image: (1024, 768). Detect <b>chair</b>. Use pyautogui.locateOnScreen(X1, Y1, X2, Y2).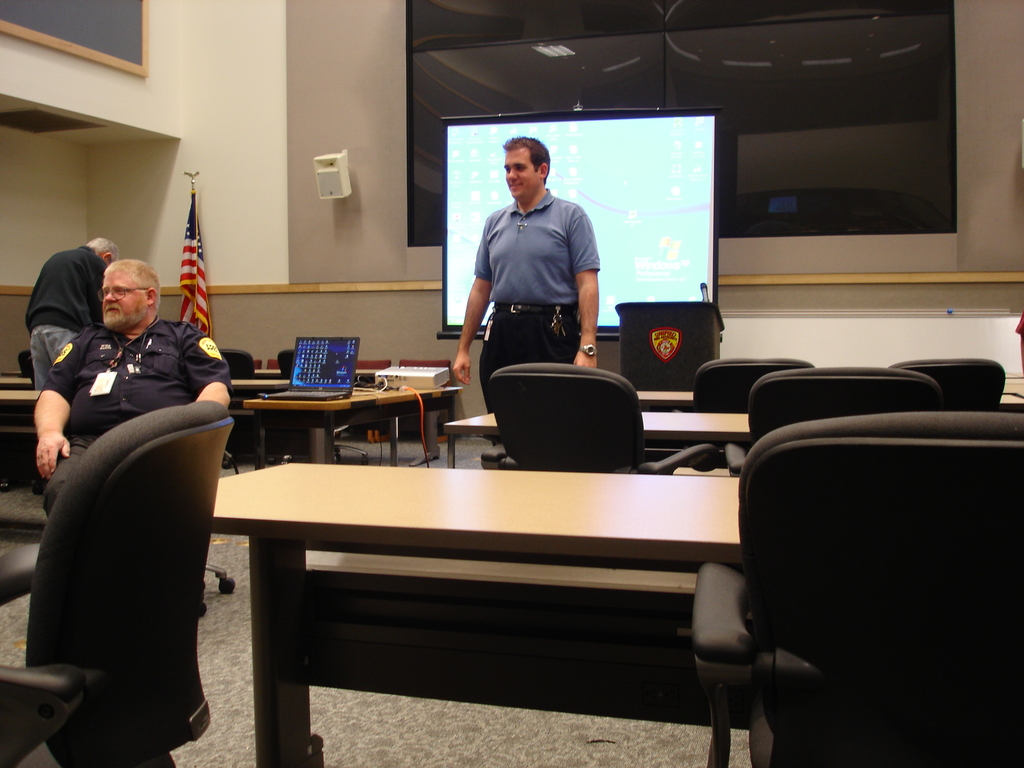
pyautogui.locateOnScreen(278, 351, 296, 380).
